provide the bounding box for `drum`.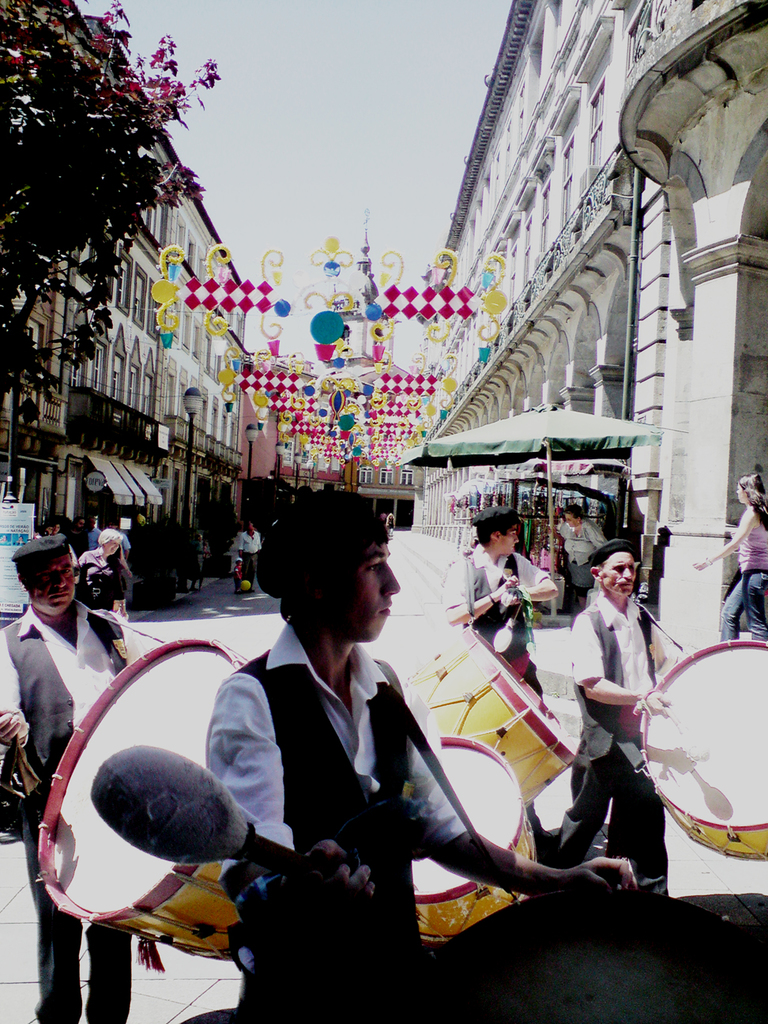
pyautogui.locateOnScreen(416, 737, 540, 947).
